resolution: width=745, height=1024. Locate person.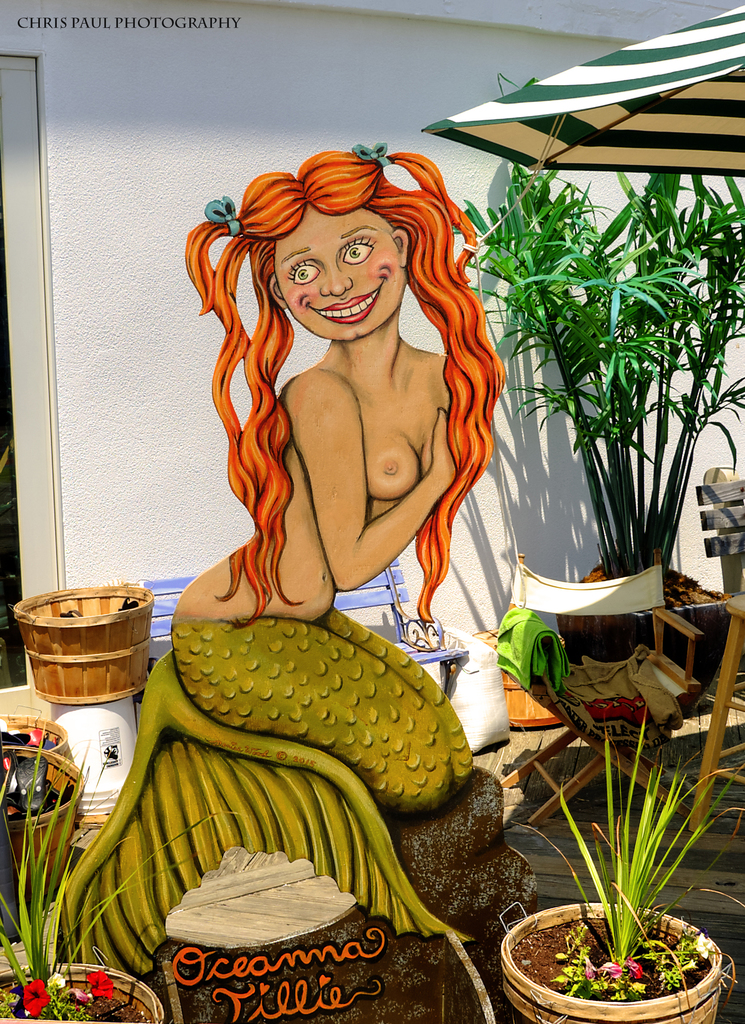
box(161, 138, 503, 813).
